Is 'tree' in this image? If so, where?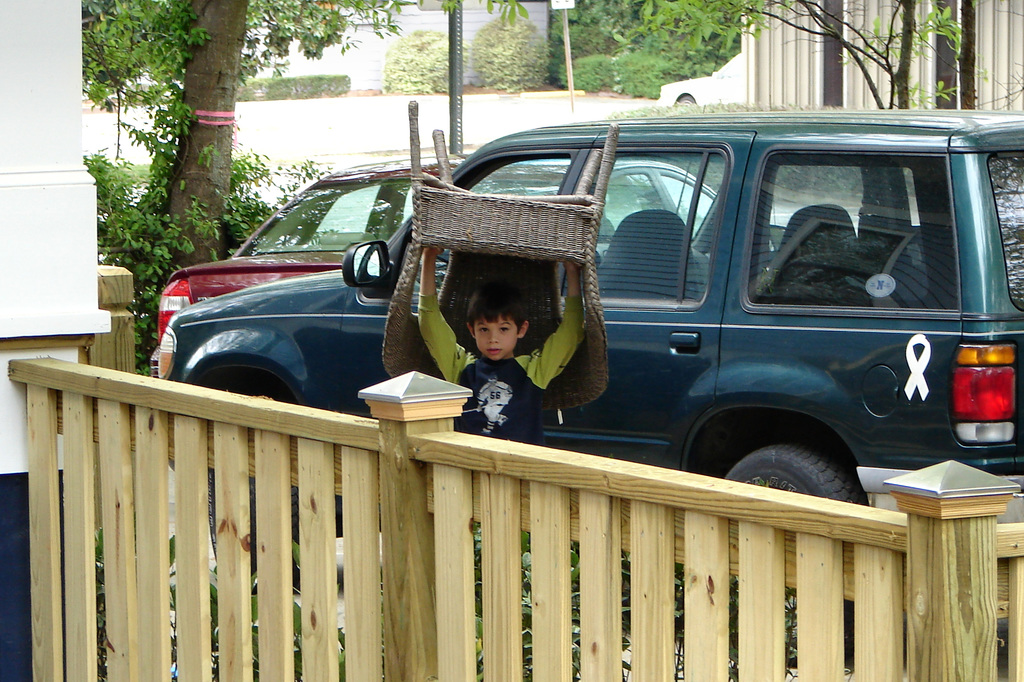
Yes, at crop(541, 0, 743, 102).
